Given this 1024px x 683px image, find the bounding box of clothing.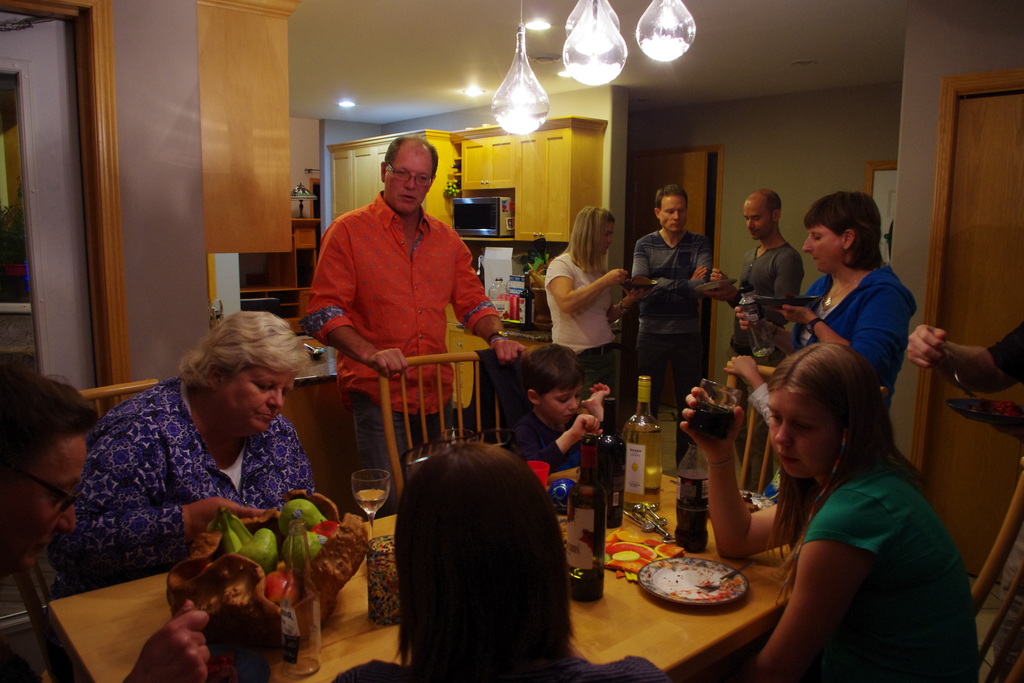
(left=511, top=402, right=600, bottom=481).
